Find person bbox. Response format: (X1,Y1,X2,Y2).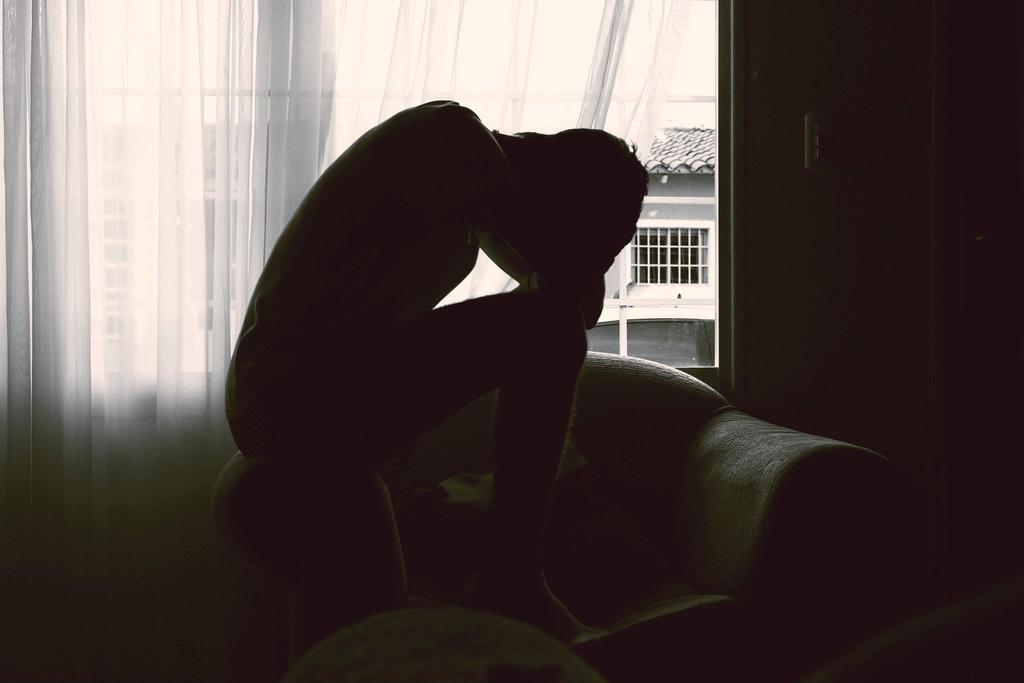
(224,95,648,651).
